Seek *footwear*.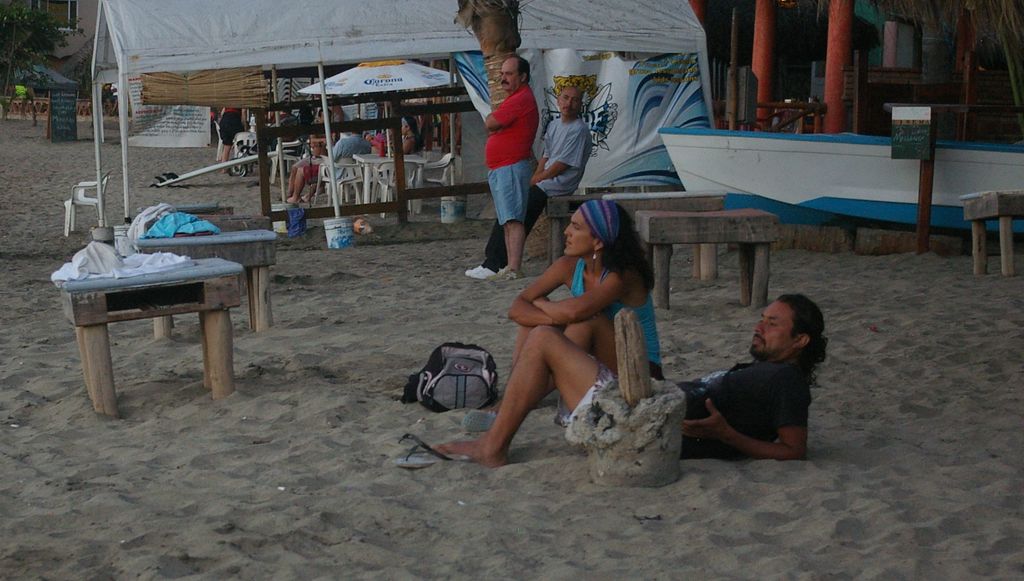
x1=395 y1=442 x2=474 y2=468.
